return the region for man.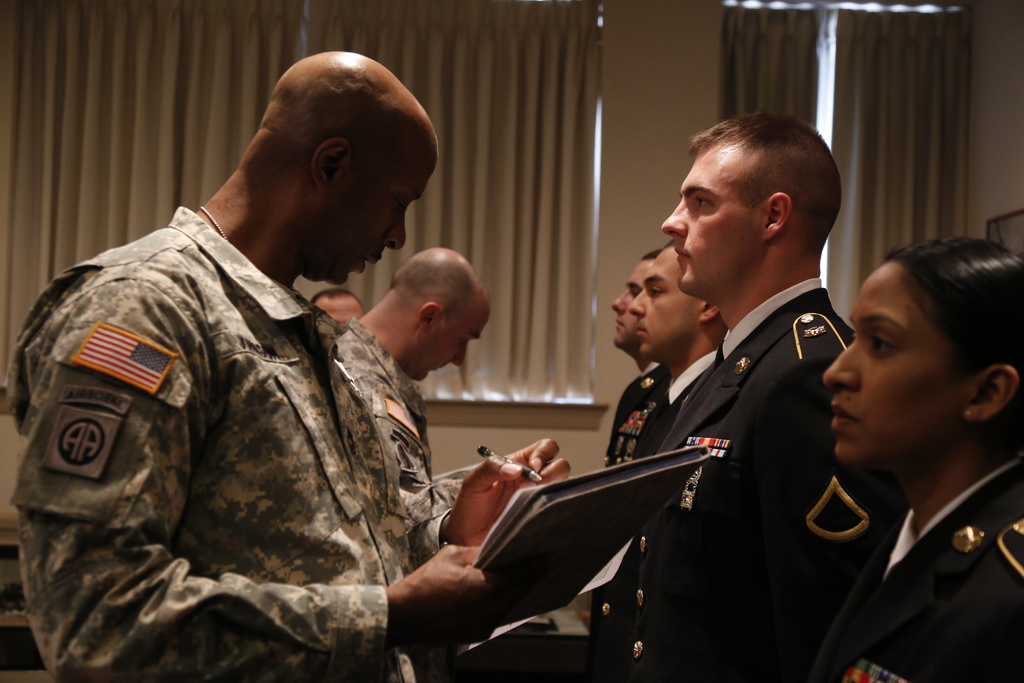
[333, 242, 486, 528].
